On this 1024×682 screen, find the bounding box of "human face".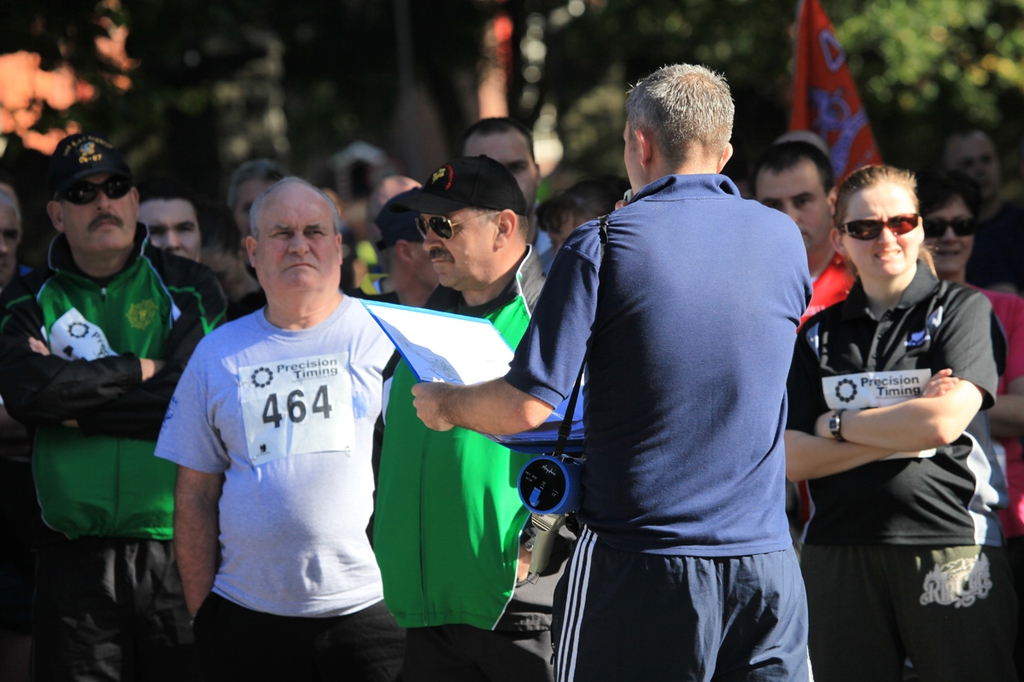
Bounding box: [left=462, top=135, right=541, bottom=205].
